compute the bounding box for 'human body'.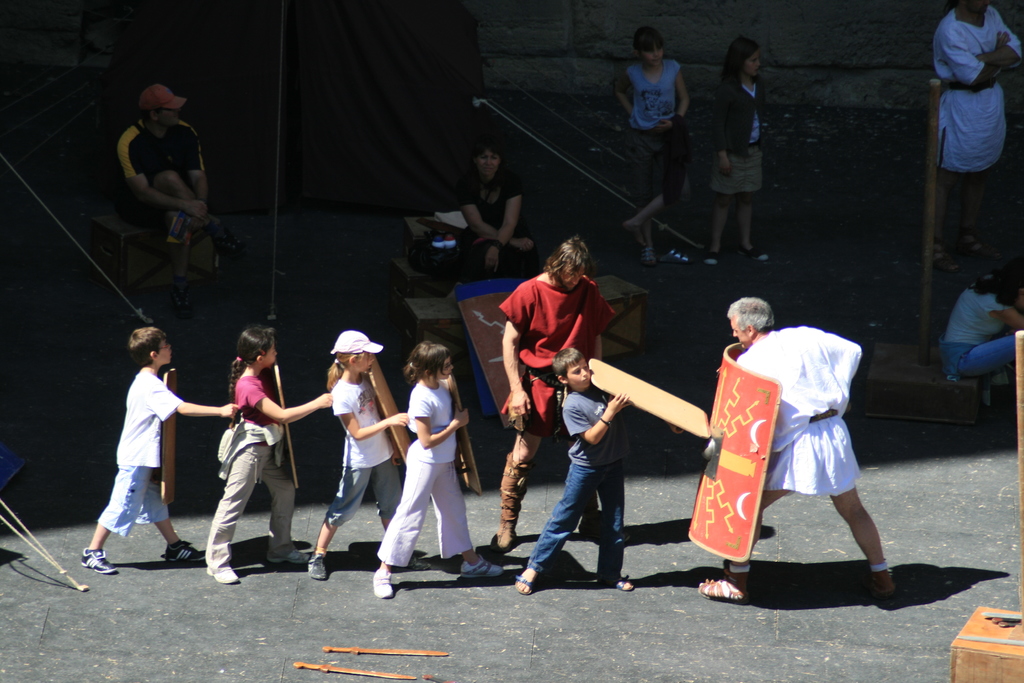
<box>111,72,212,272</box>.
